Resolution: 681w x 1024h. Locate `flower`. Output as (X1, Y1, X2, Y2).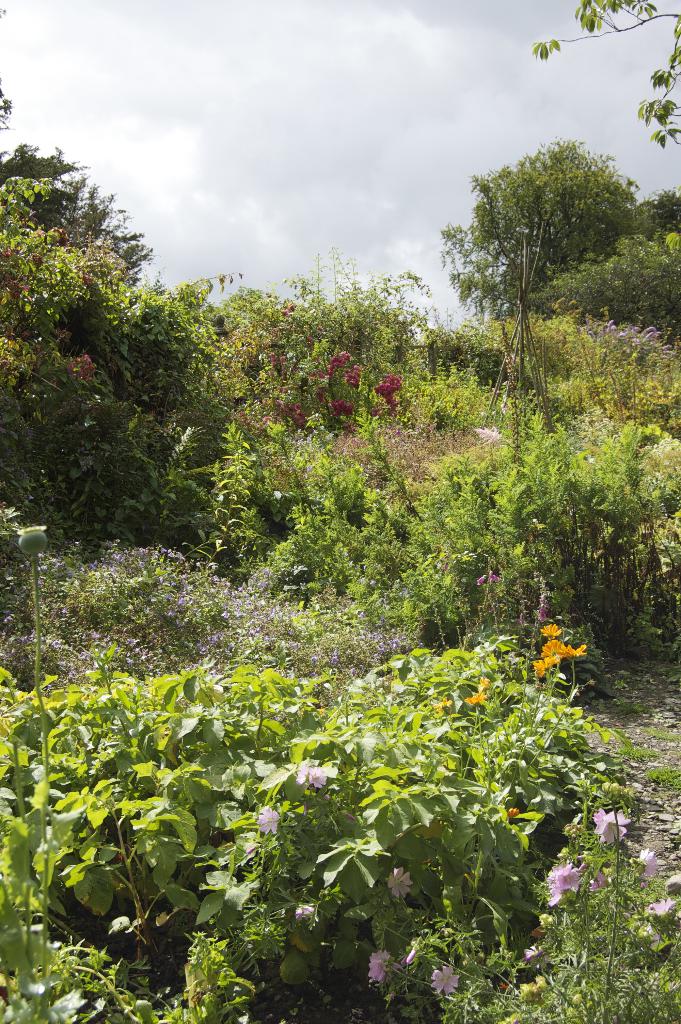
(428, 960, 461, 995).
